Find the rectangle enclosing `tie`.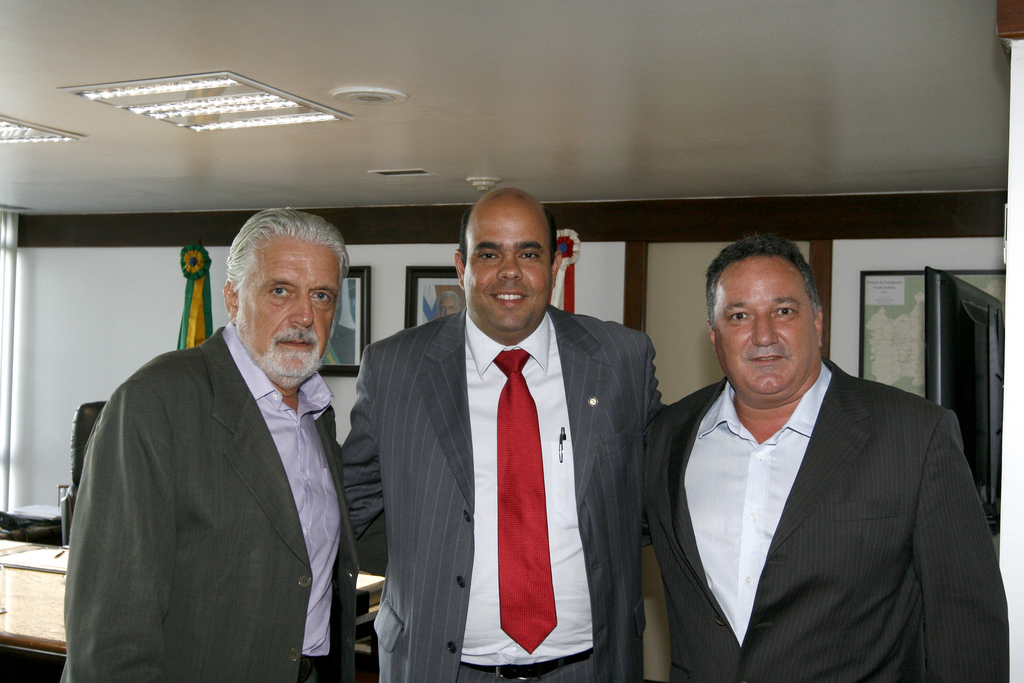
[492,344,564,657].
